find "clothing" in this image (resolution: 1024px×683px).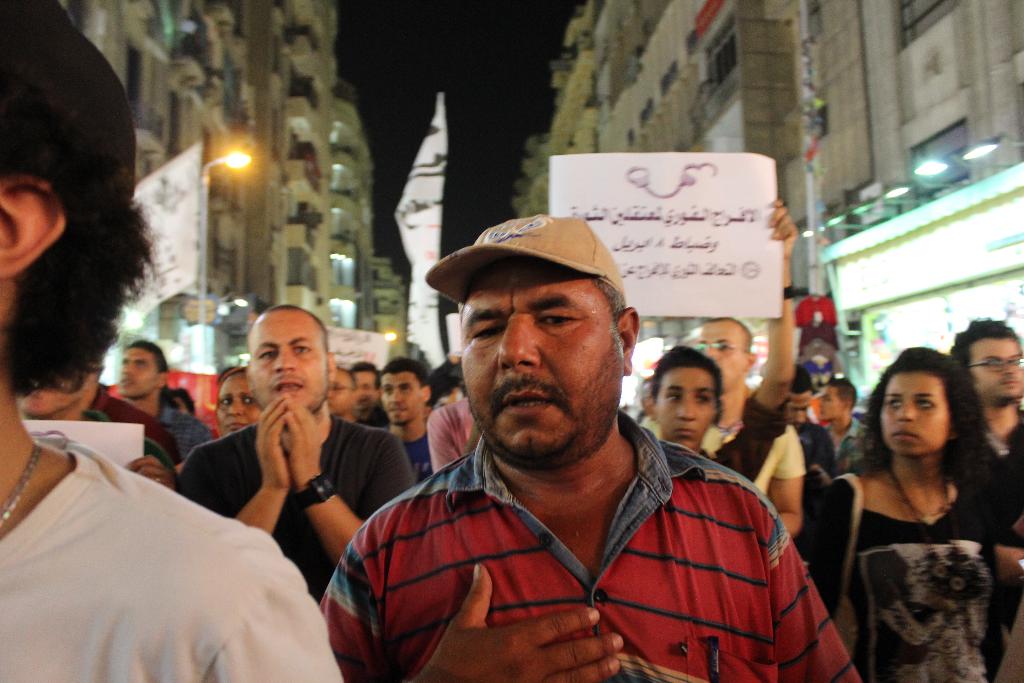
<bbox>155, 402, 214, 465</bbox>.
